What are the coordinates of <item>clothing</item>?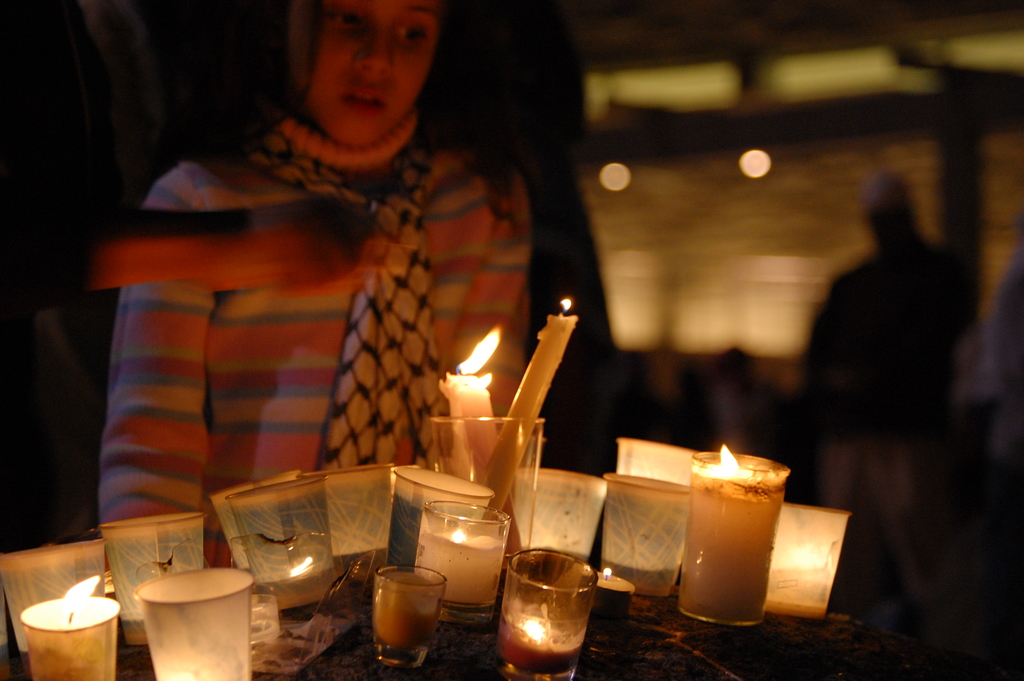
bbox(821, 434, 943, 603).
